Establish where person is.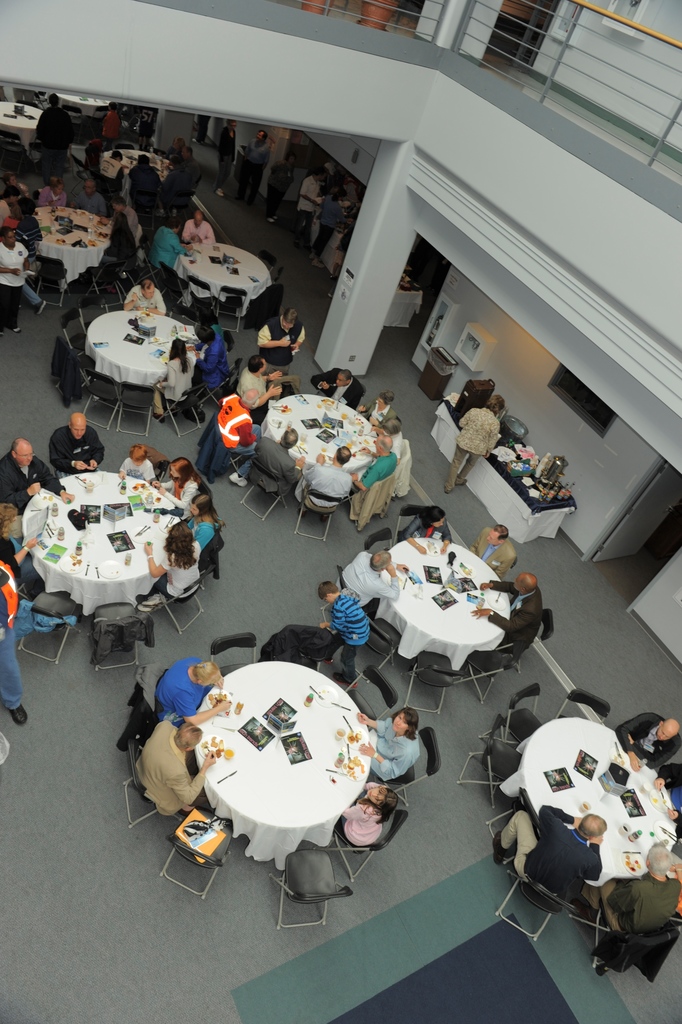
Established at pyautogui.locateOnScreen(153, 660, 228, 726).
